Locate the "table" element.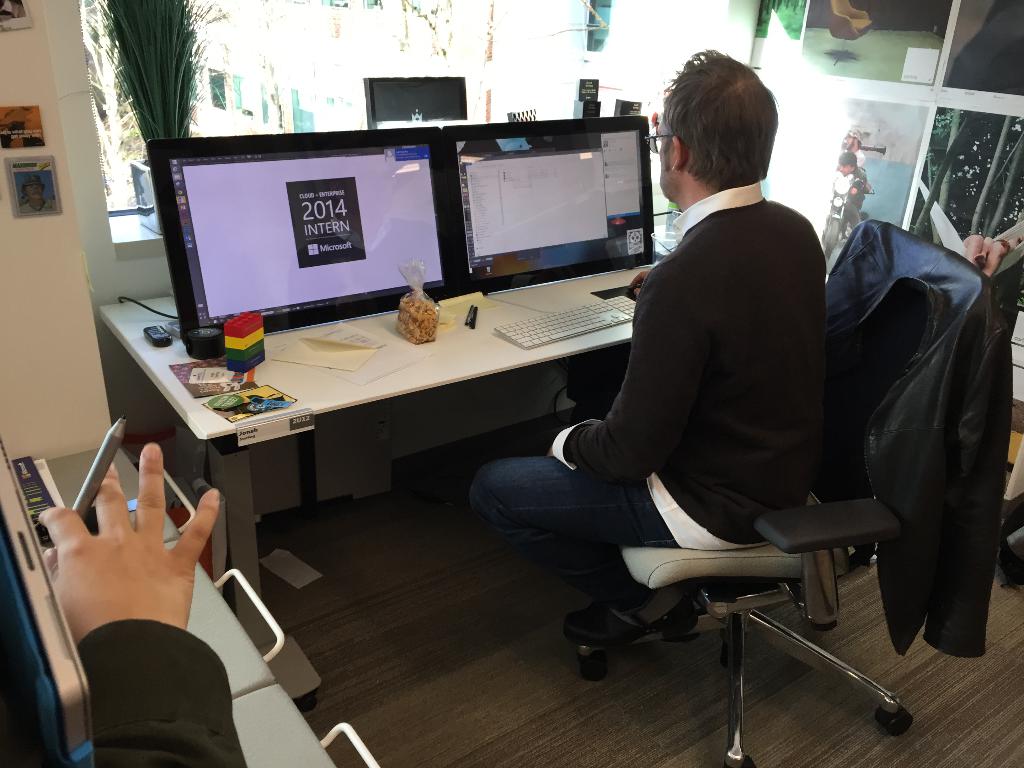
Element bbox: (x1=128, y1=273, x2=623, y2=591).
